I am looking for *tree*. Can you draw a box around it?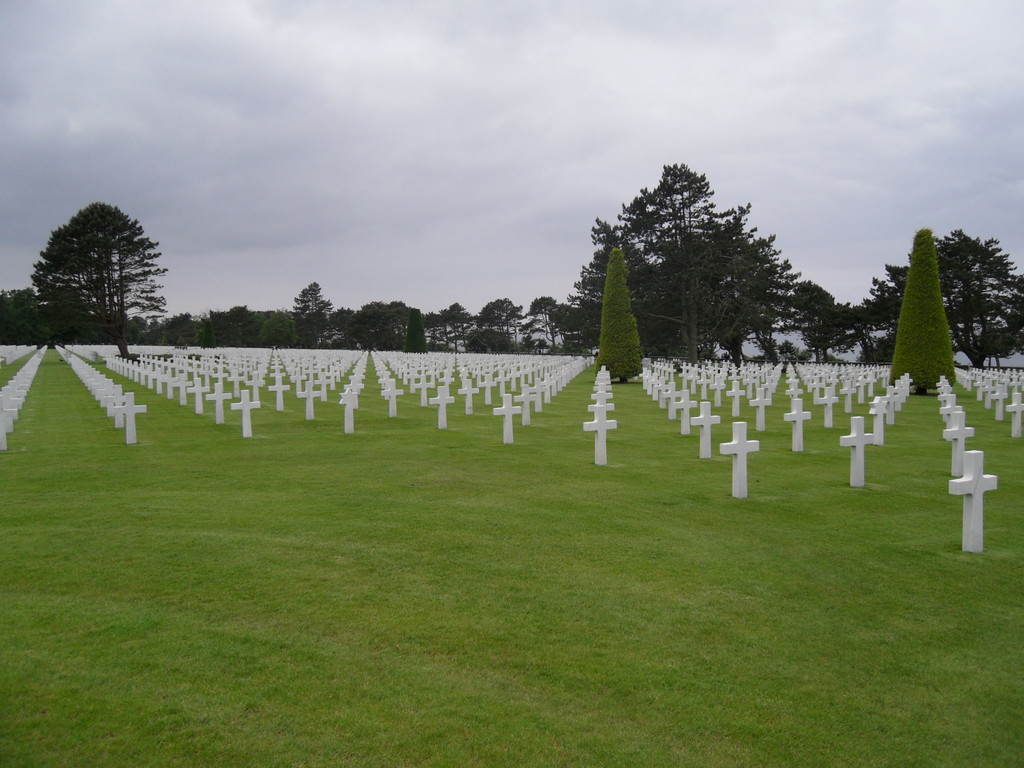
Sure, the bounding box is BBox(28, 183, 168, 339).
